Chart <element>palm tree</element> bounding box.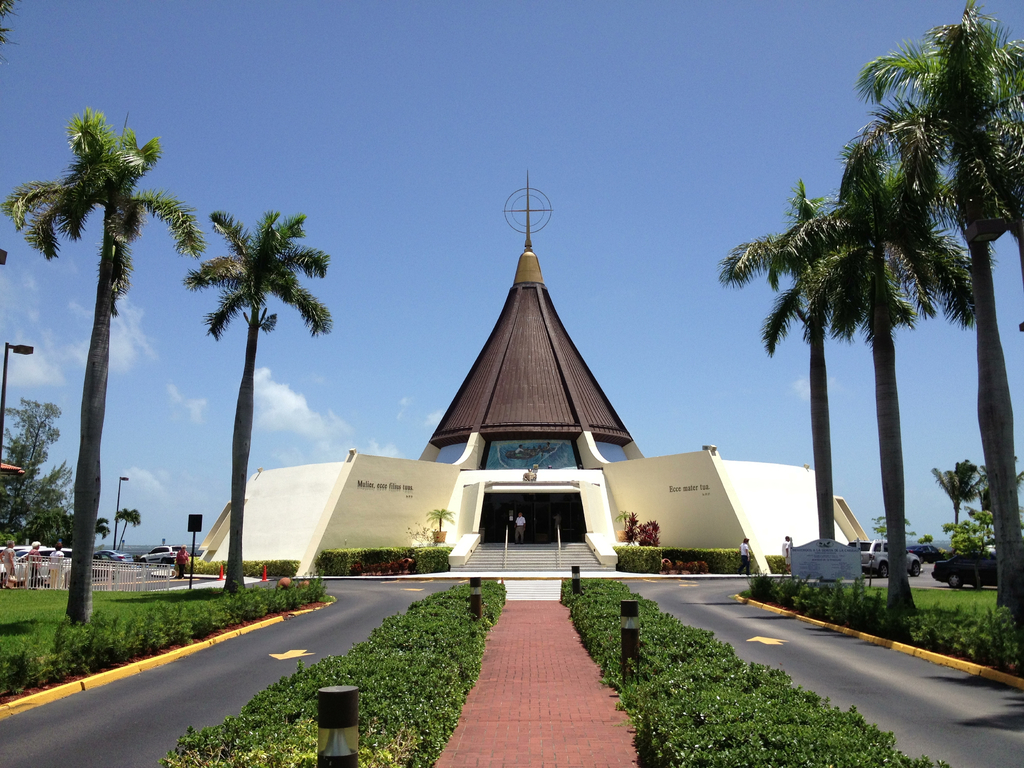
Charted: (x1=34, y1=98, x2=184, y2=655).
